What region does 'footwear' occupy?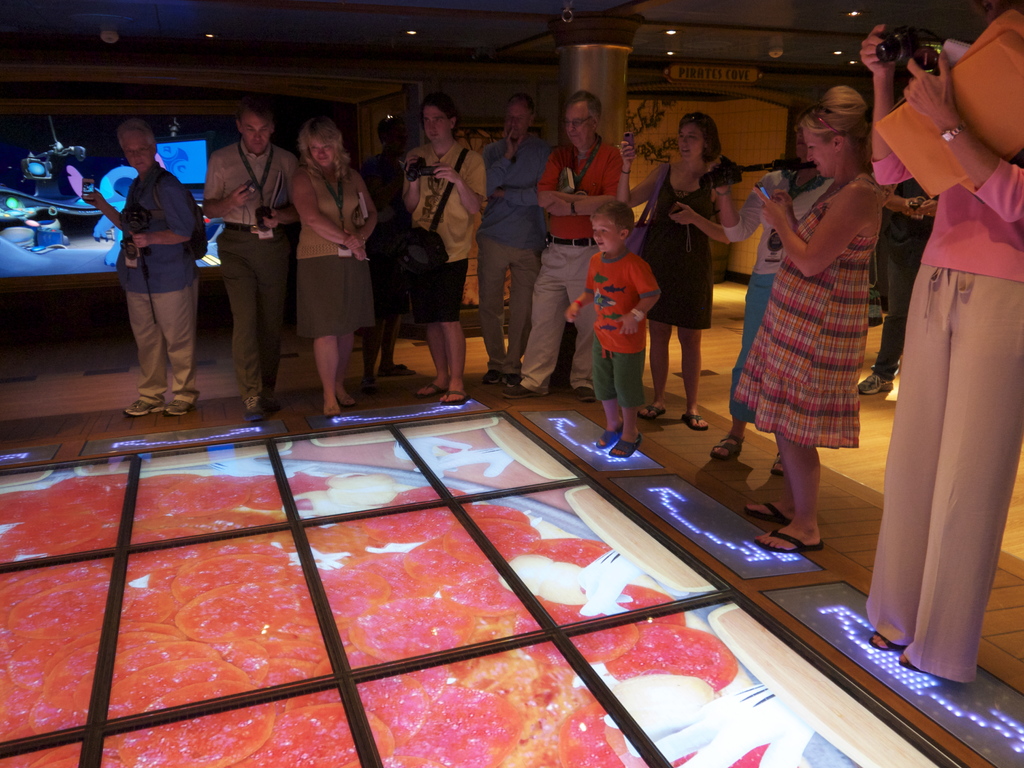
Rect(362, 383, 376, 394).
